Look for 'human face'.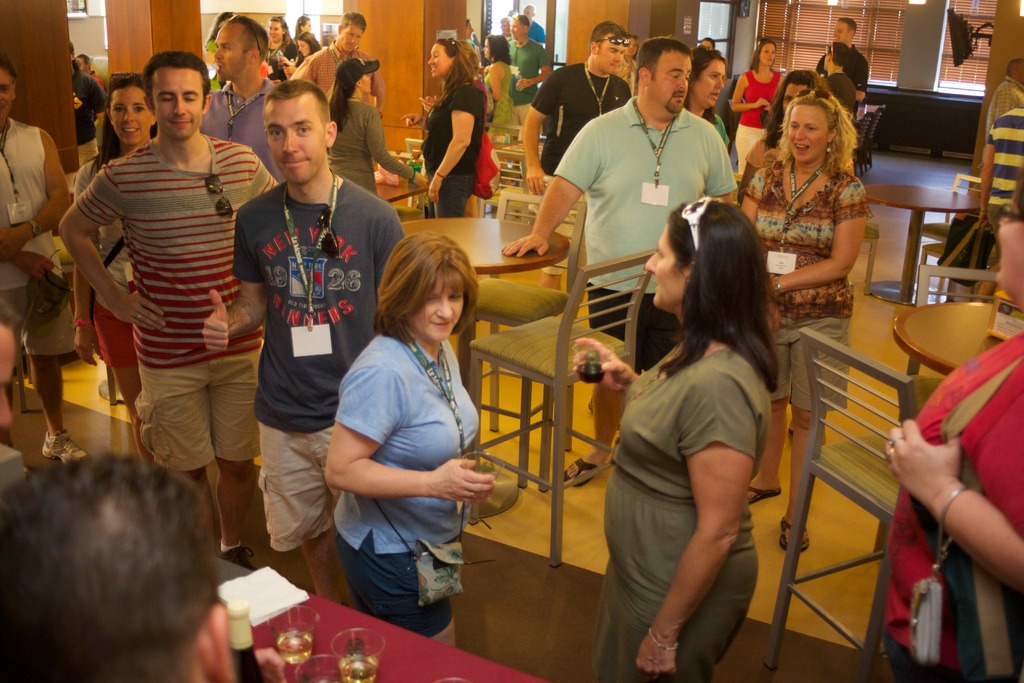
Found: (x1=300, y1=20, x2=313, y2=33).
